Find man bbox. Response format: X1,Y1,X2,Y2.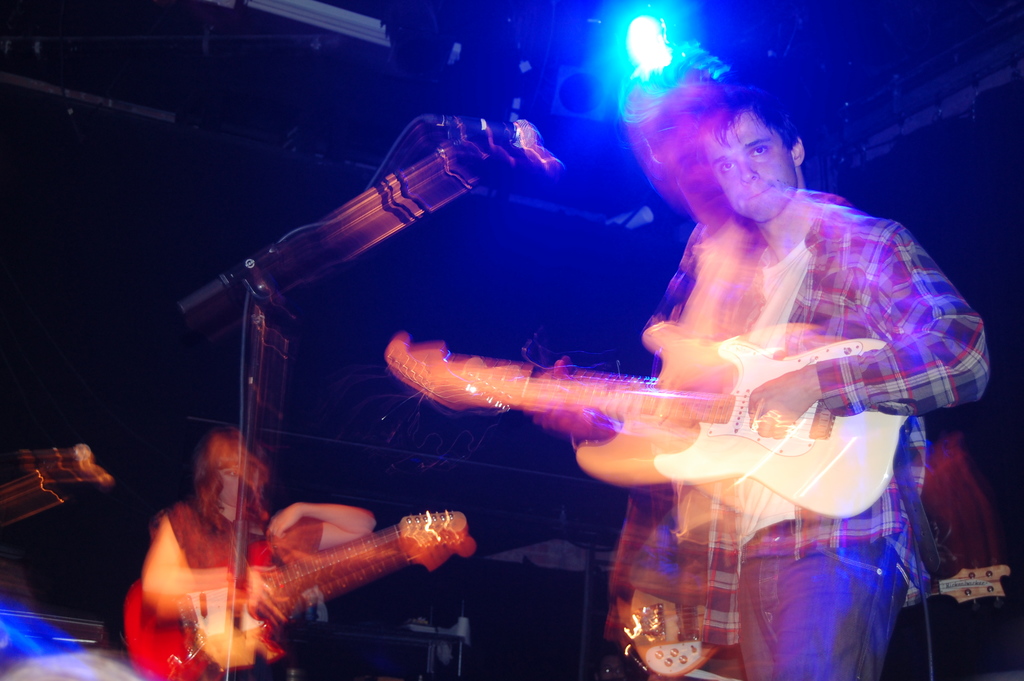
601,77,996,680.
